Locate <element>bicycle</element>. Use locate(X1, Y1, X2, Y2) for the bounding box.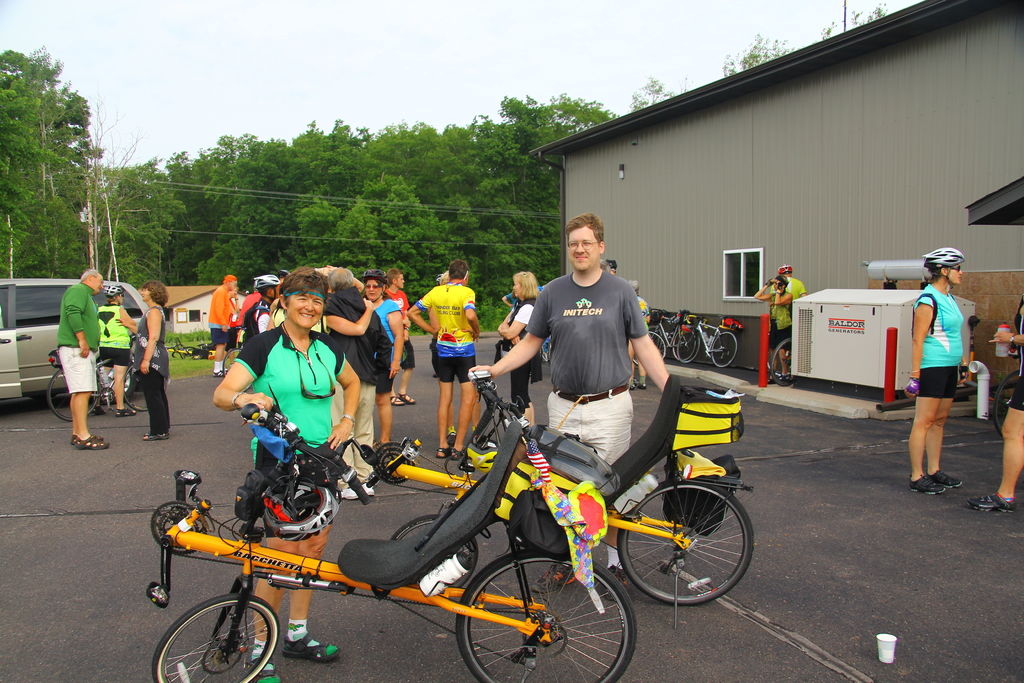
locate(364, 360, 754, 634).
